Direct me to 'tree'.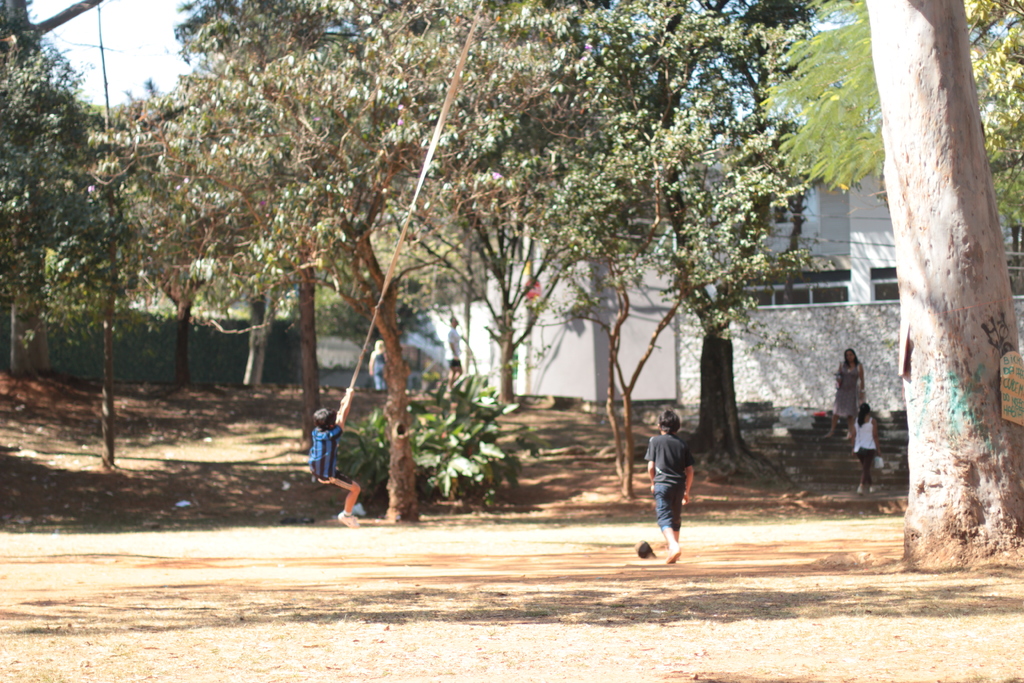
Direction: 84, 3, 602, 520.
